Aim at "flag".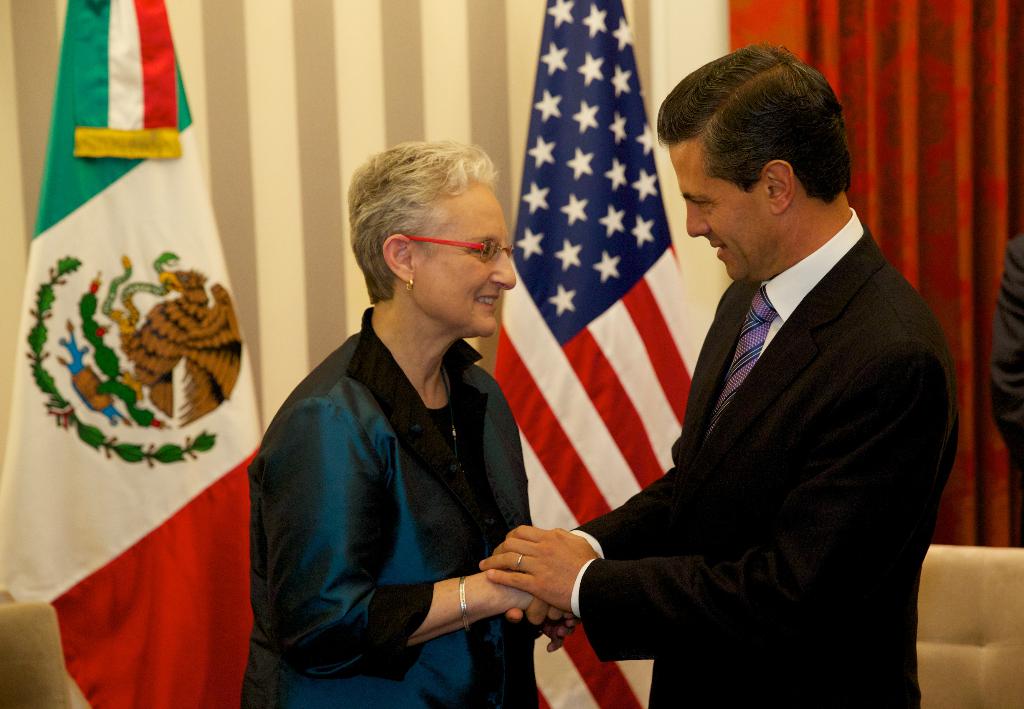
Aimed at select_region(0, 0, 256, 708).
